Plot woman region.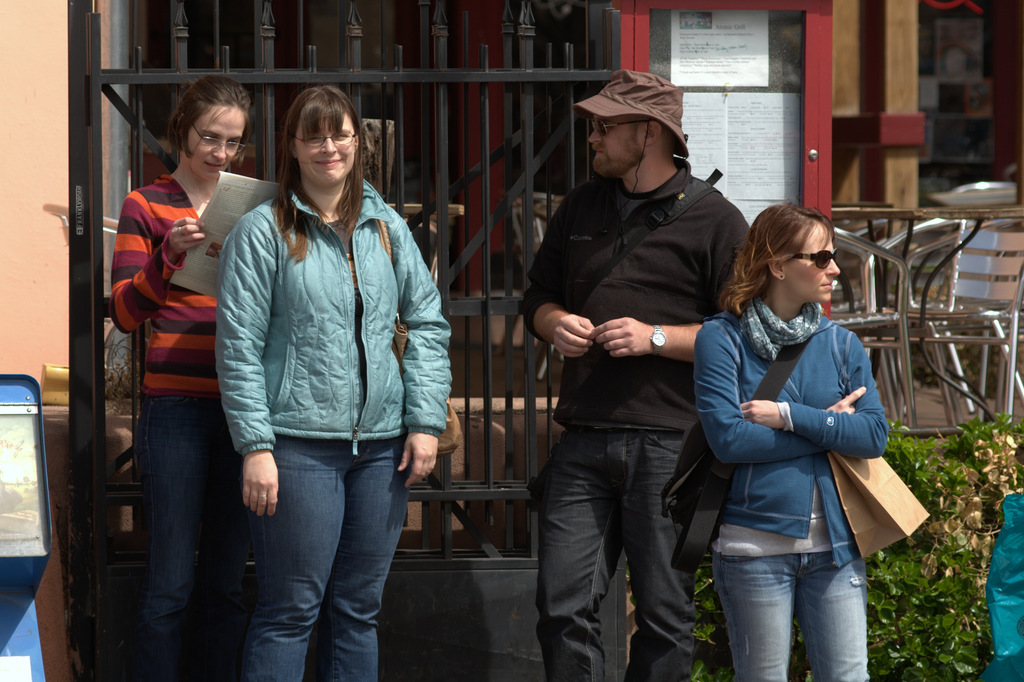
Plotted at x1=214, y1=77, x2=454, y2=681.
